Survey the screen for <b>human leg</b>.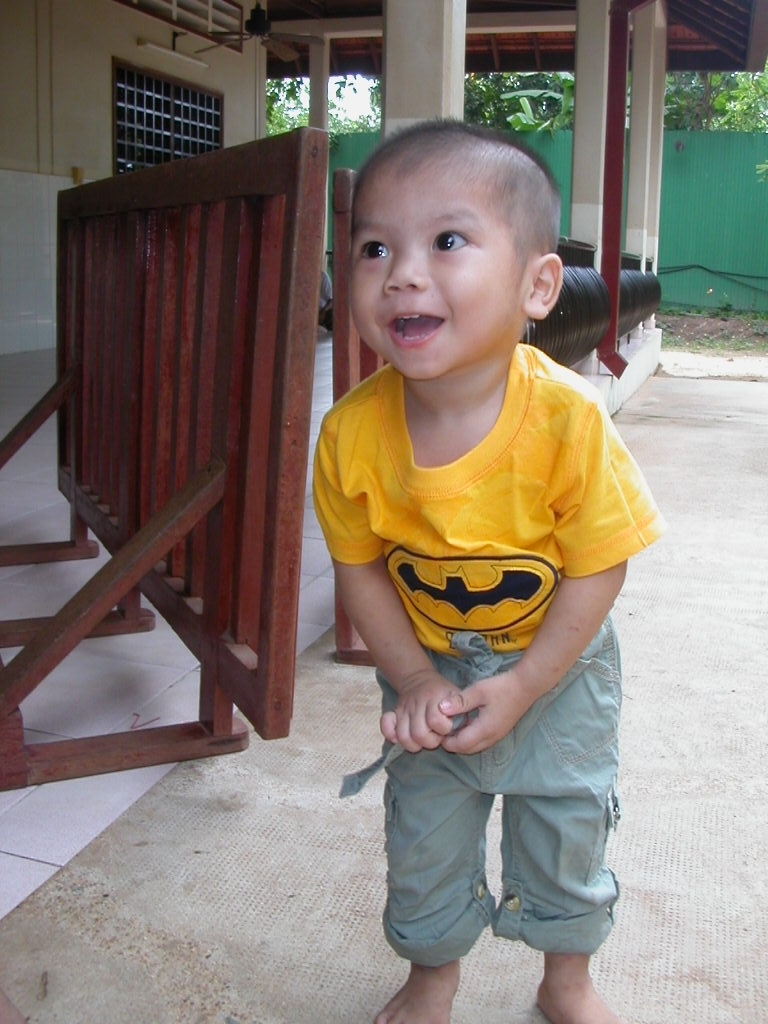
Survey found: region(498, 652, 627, 1023).
